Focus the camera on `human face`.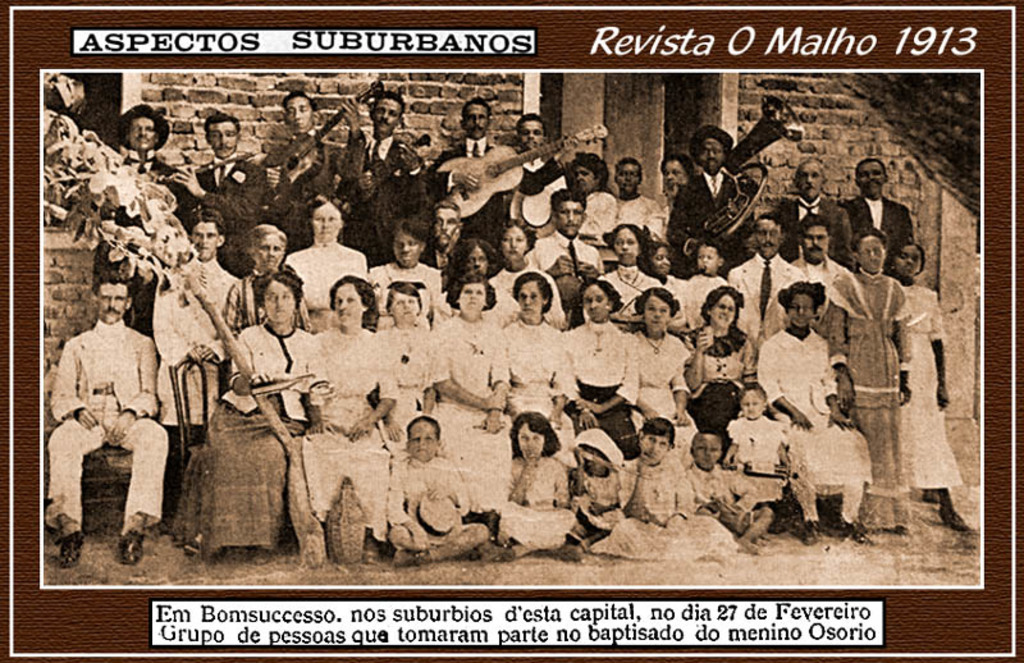
Focus region: box=[435, 202, 460, 244].
